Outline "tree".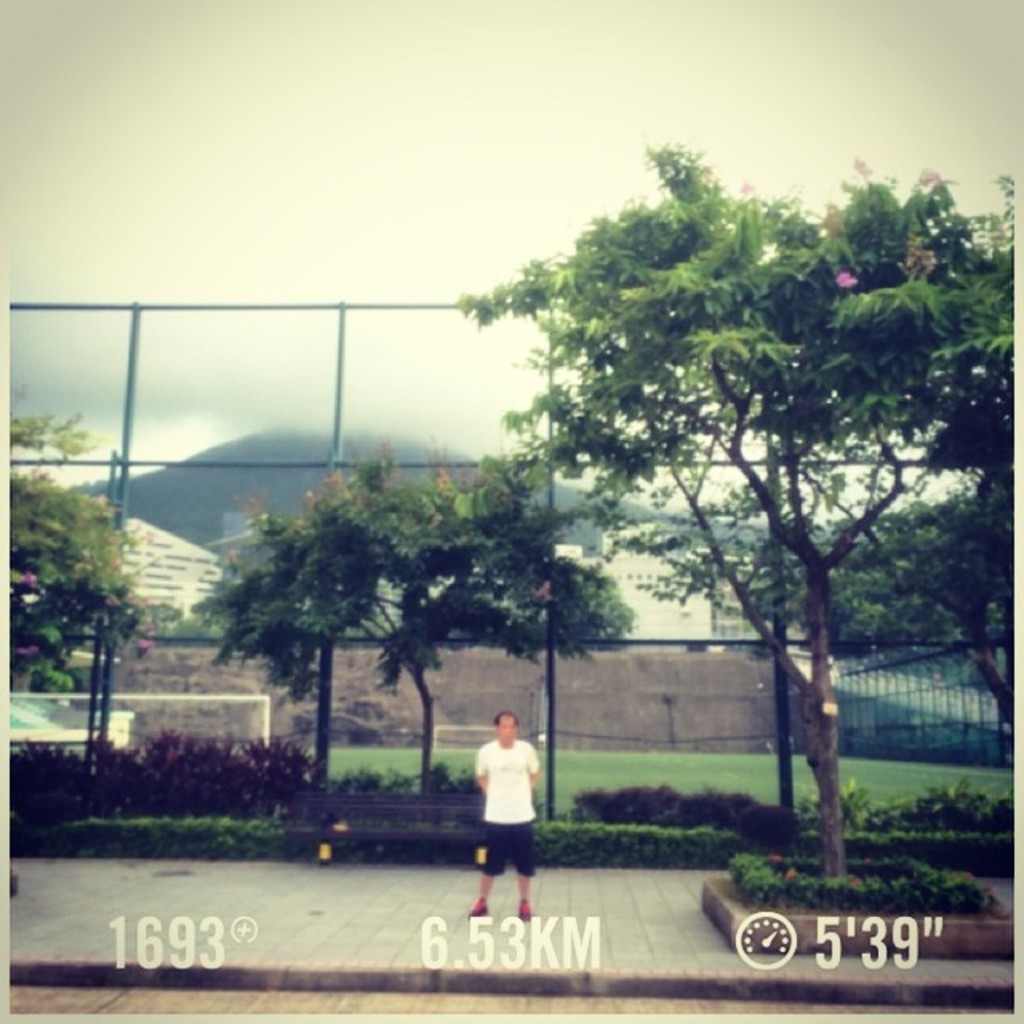
Outline: BBox(3, 408, 152, 898).
